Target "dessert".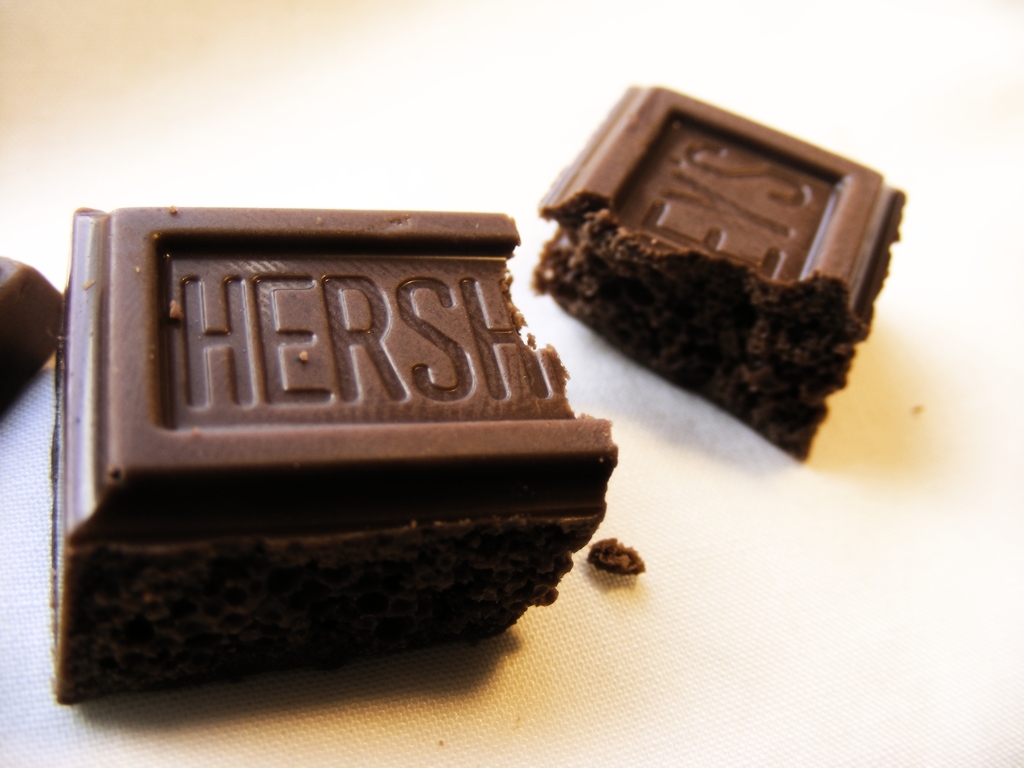
Target region: 53/209/623/698.
